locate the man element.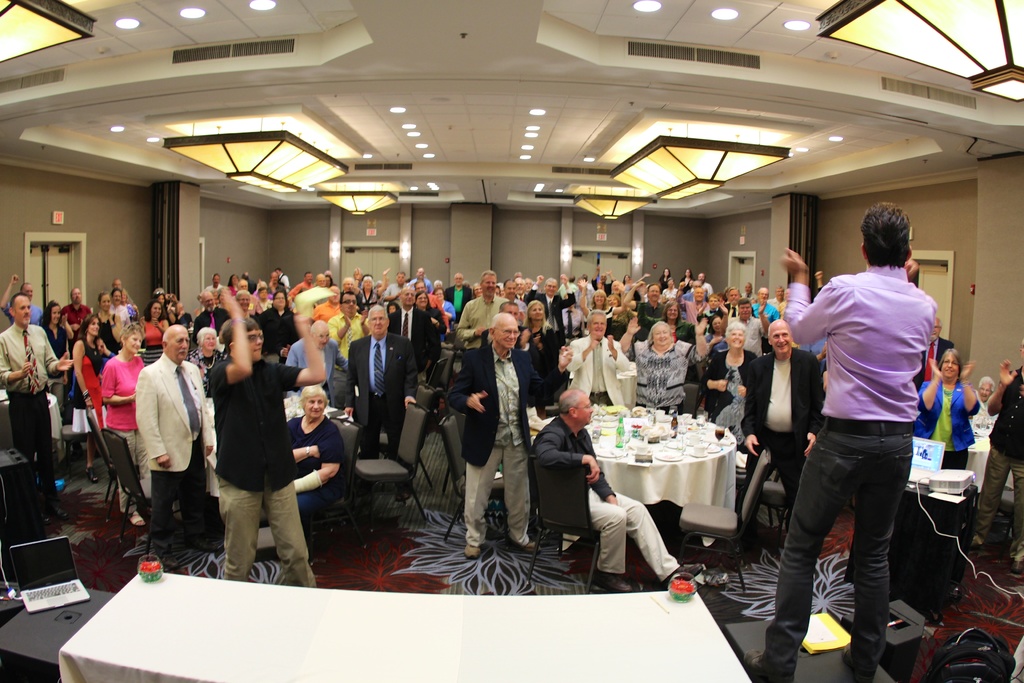
Element bbox: <bbox>564, 308, 630, 405</bbox>.
